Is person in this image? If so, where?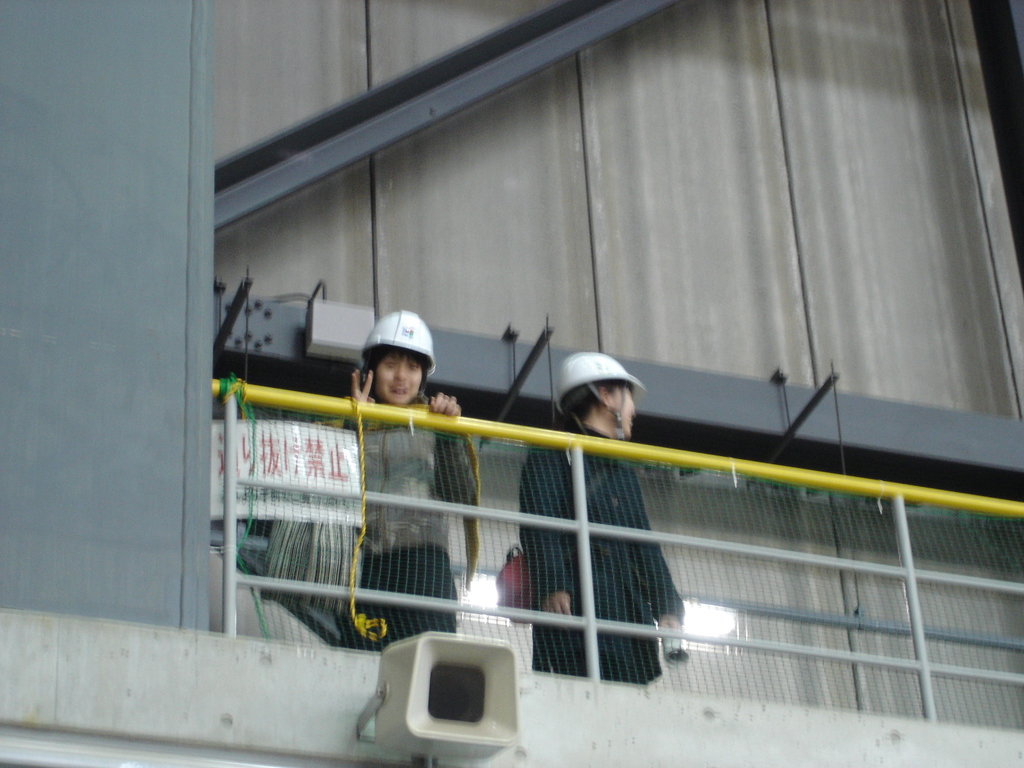
Yes, at [x1=318, y1=306, x2=477, y2=662].
